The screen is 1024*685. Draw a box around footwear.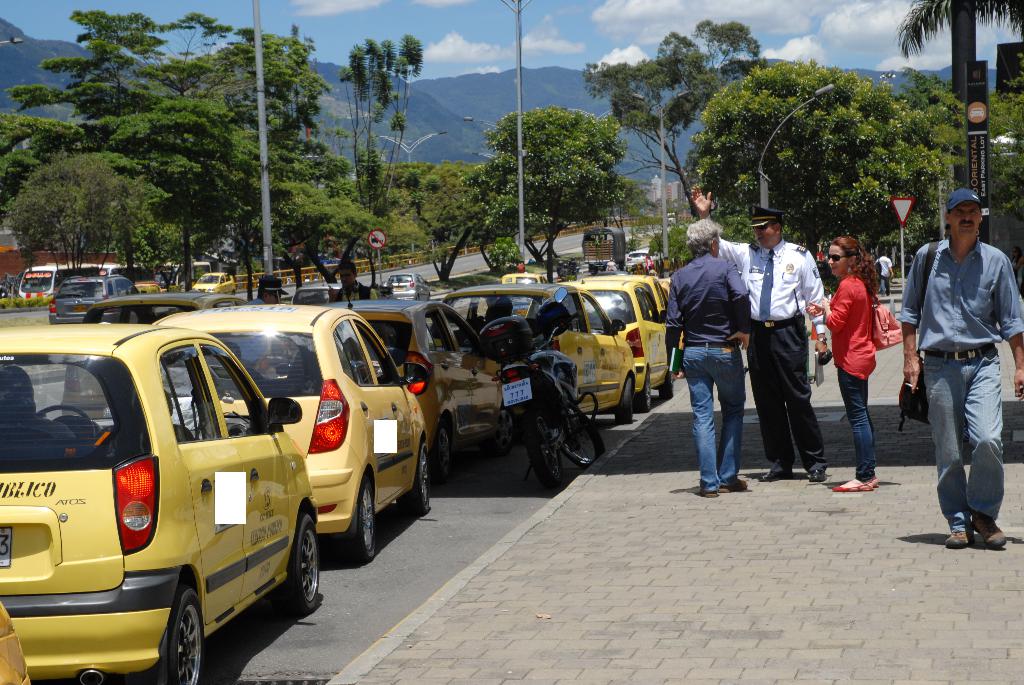
pyautogui.locateOnScreen(829, 478, 874, 488).
